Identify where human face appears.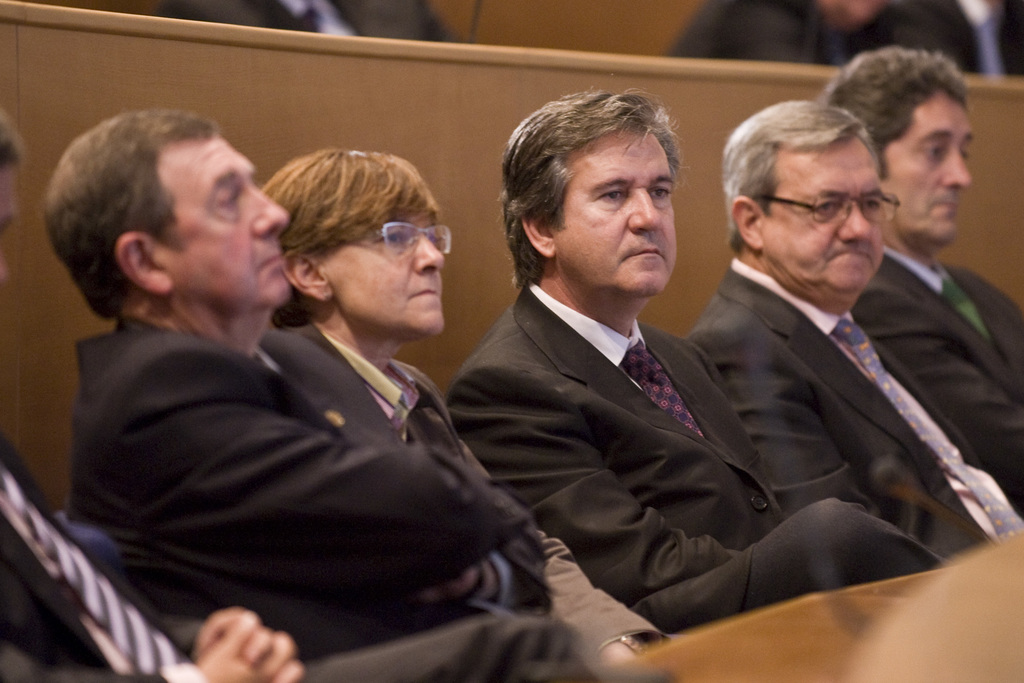
Appears at 755 144 881 293.
